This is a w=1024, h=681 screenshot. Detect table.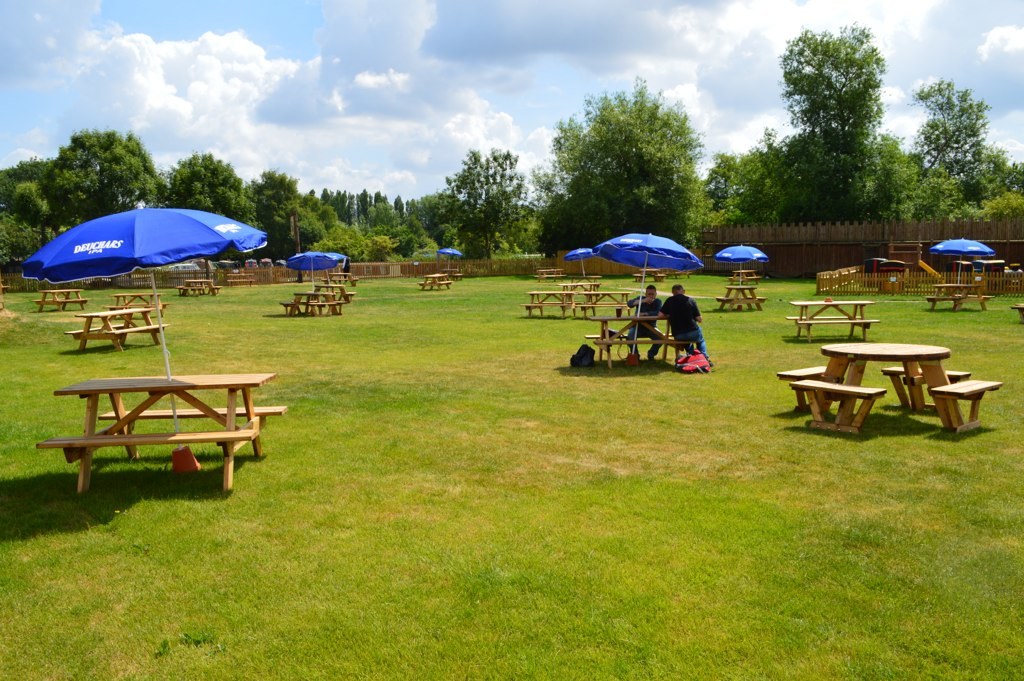
38, 367, 274, 494.
